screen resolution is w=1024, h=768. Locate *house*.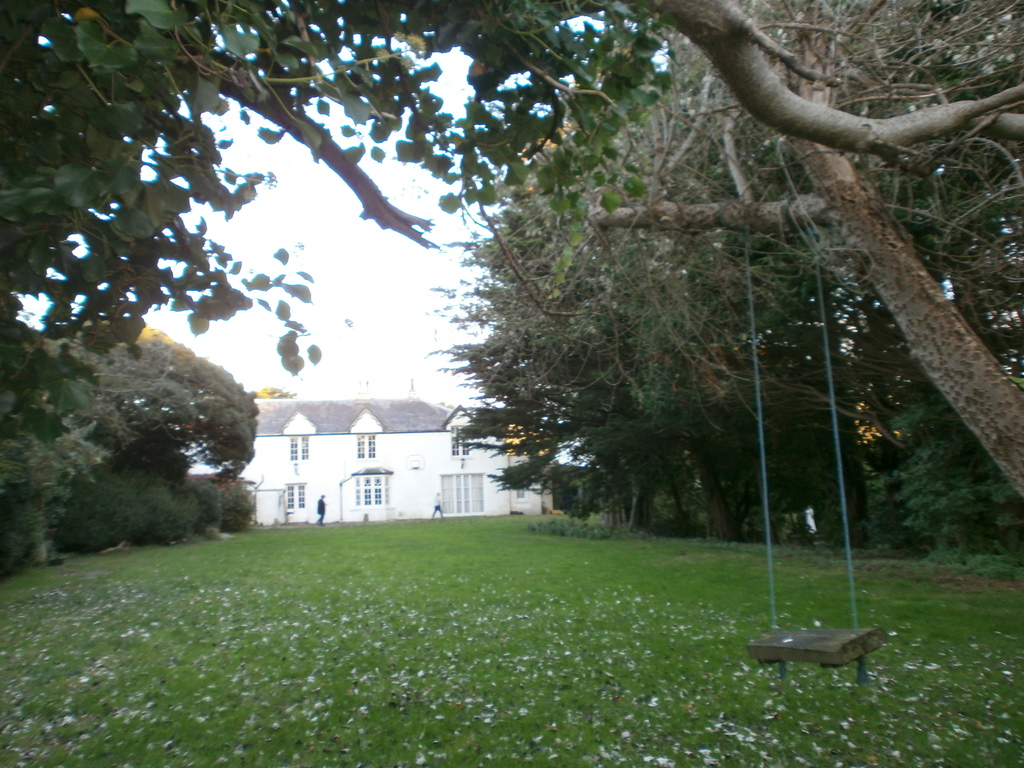
(left=126, top=376, right=556, bottom=523).
